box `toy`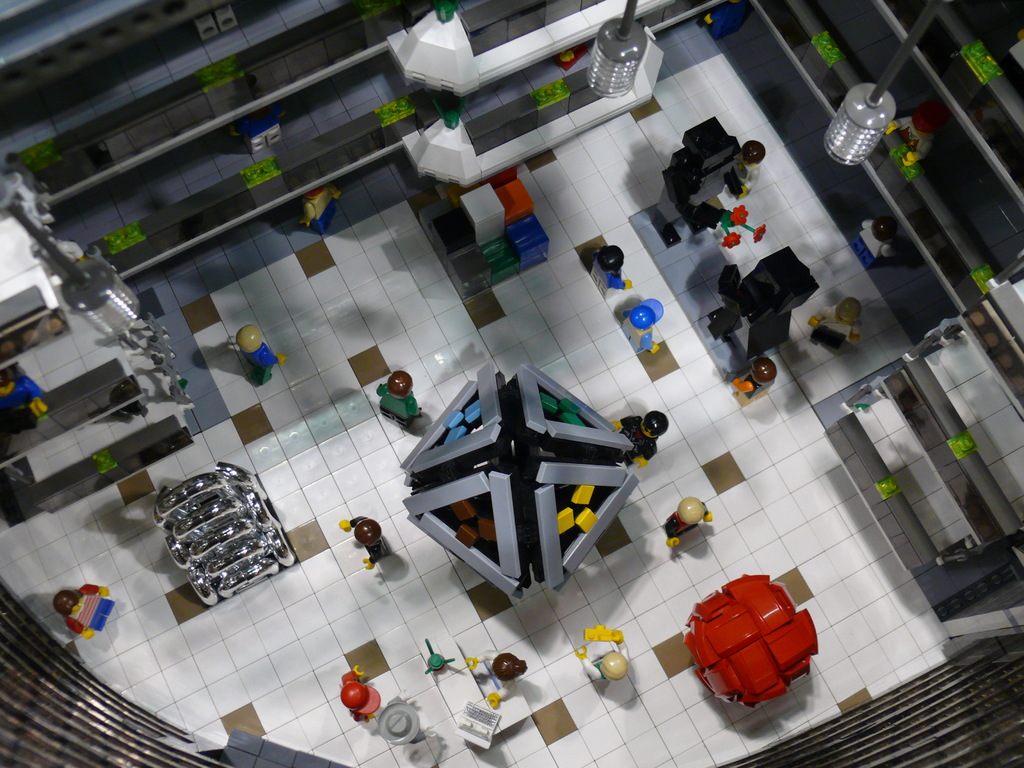
locate(847, 219, 897, 271)
